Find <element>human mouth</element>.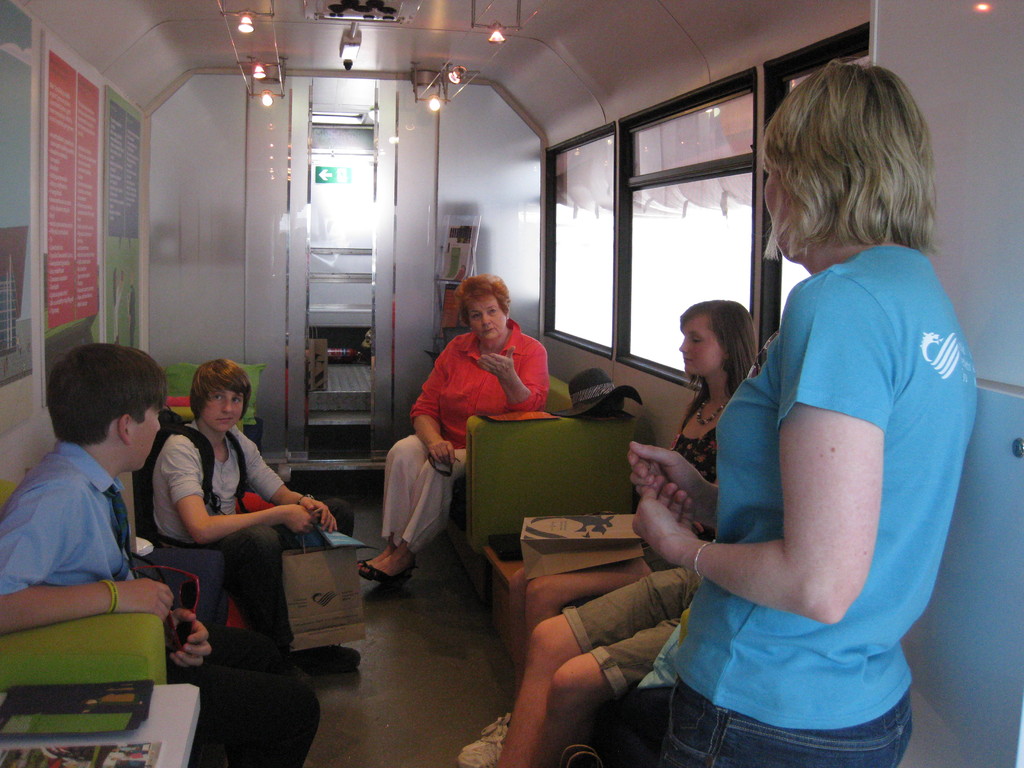
crop(216, 414, 235, 428).
